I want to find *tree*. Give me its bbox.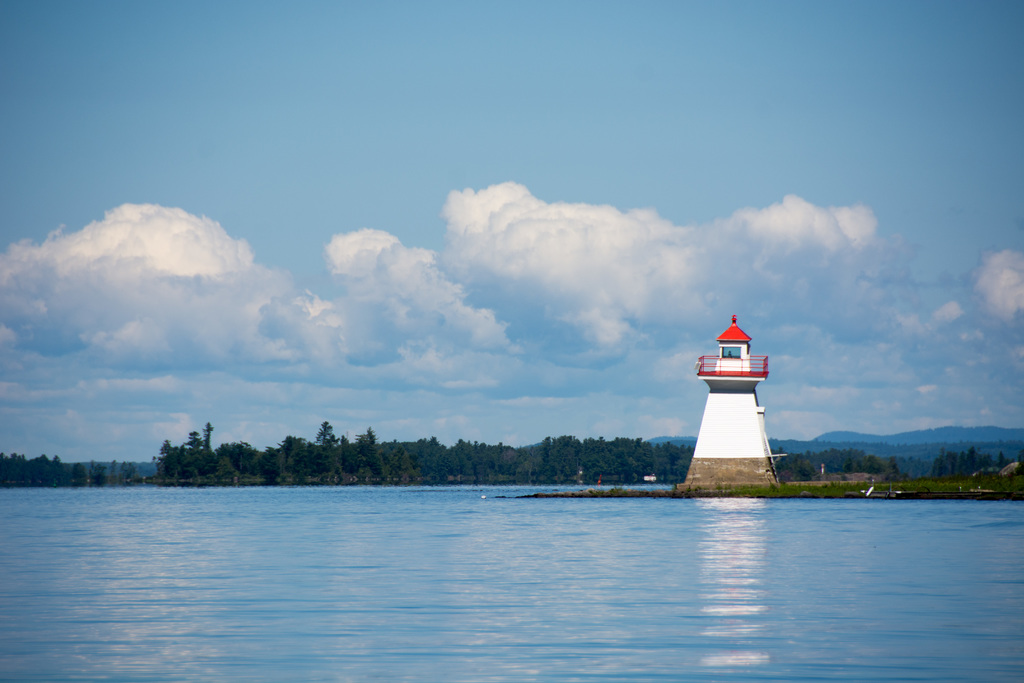
region(161, 441, 181, 482).
